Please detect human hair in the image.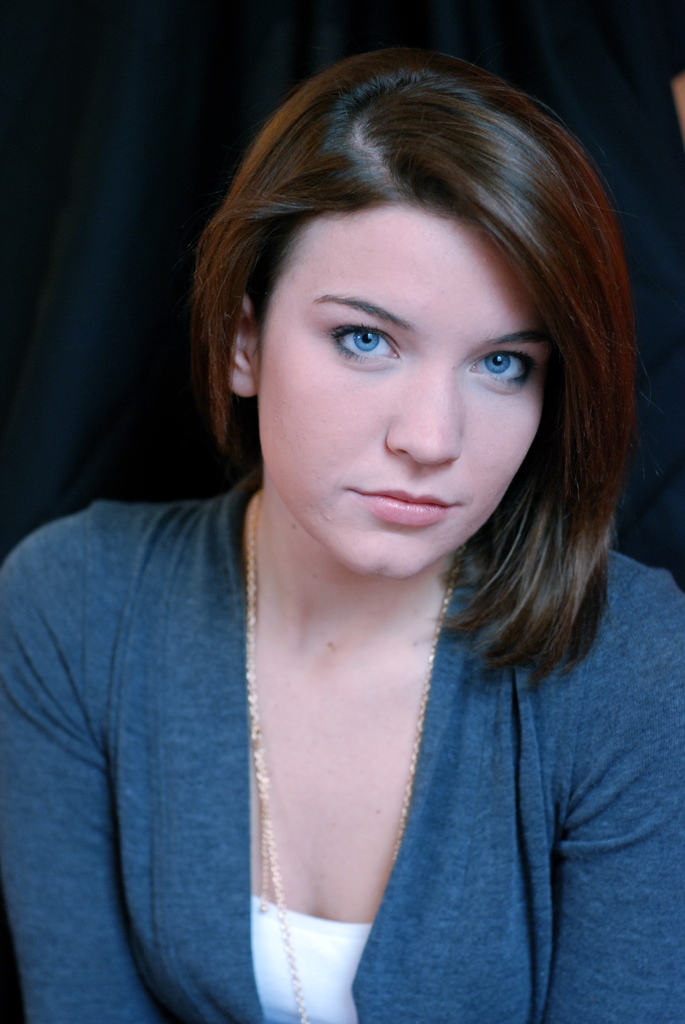
select_region(153, 51, 623, 675).
